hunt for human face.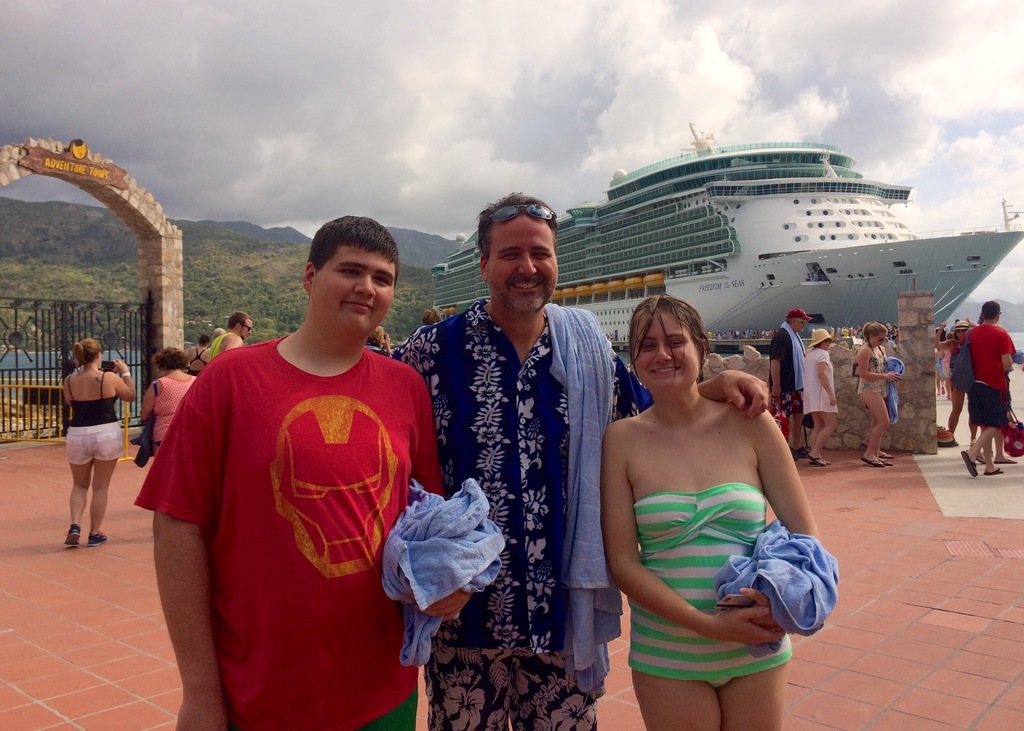
Hunted down at Rect(488, 218, 558, 310).
